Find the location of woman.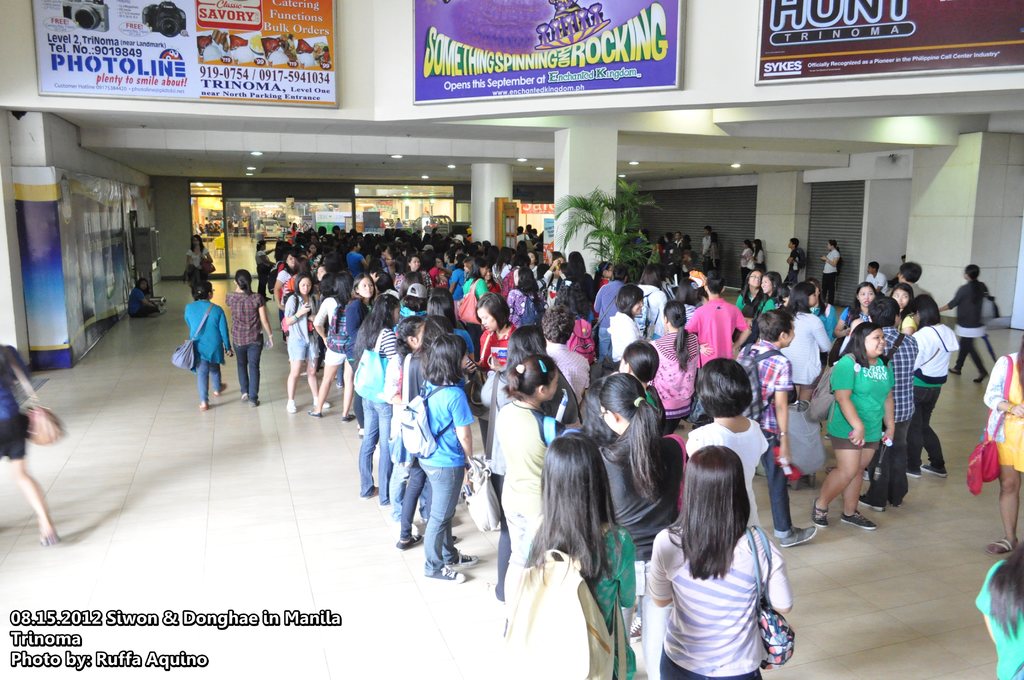
Location: [left=707, top=234, right=721, bottom=276].
